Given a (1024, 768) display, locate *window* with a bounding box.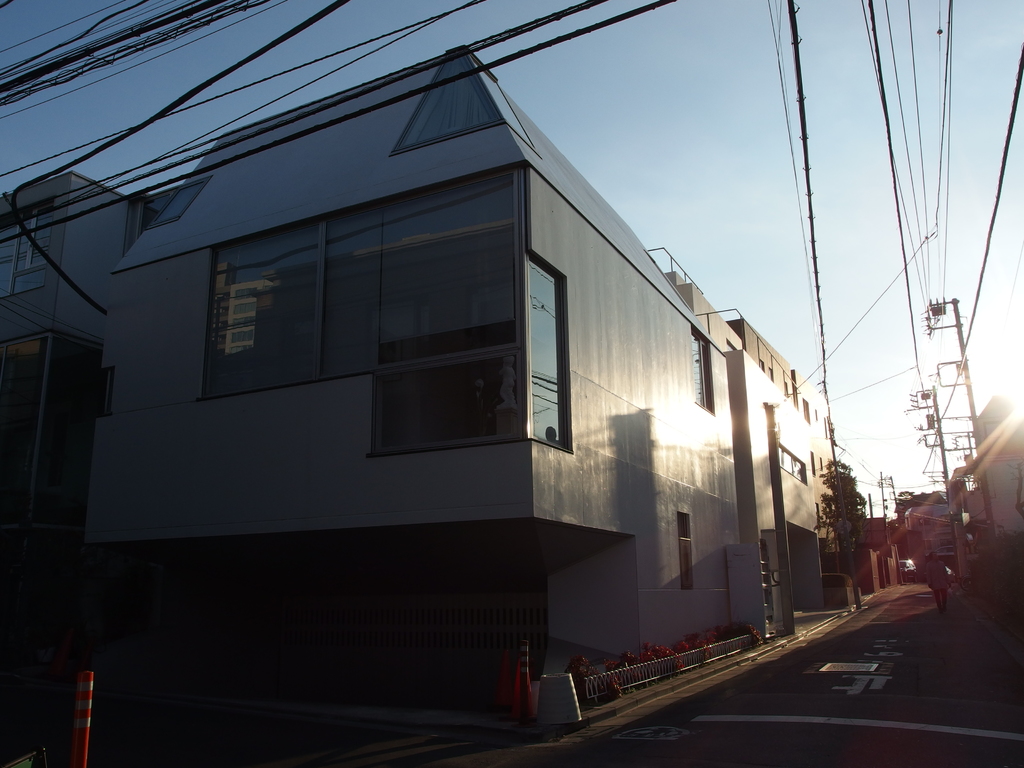
Located: <region>3, 329, 100, 534</region>.
